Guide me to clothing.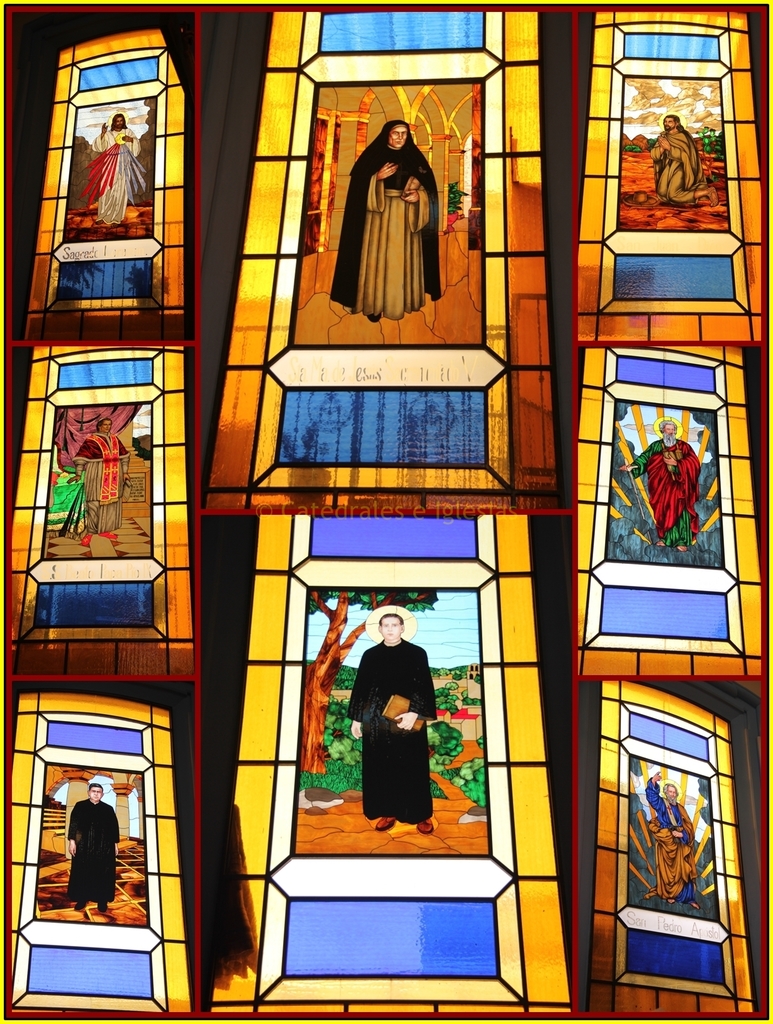
Guidance: (x1=63, y1=799, x2=116, y2=909).
